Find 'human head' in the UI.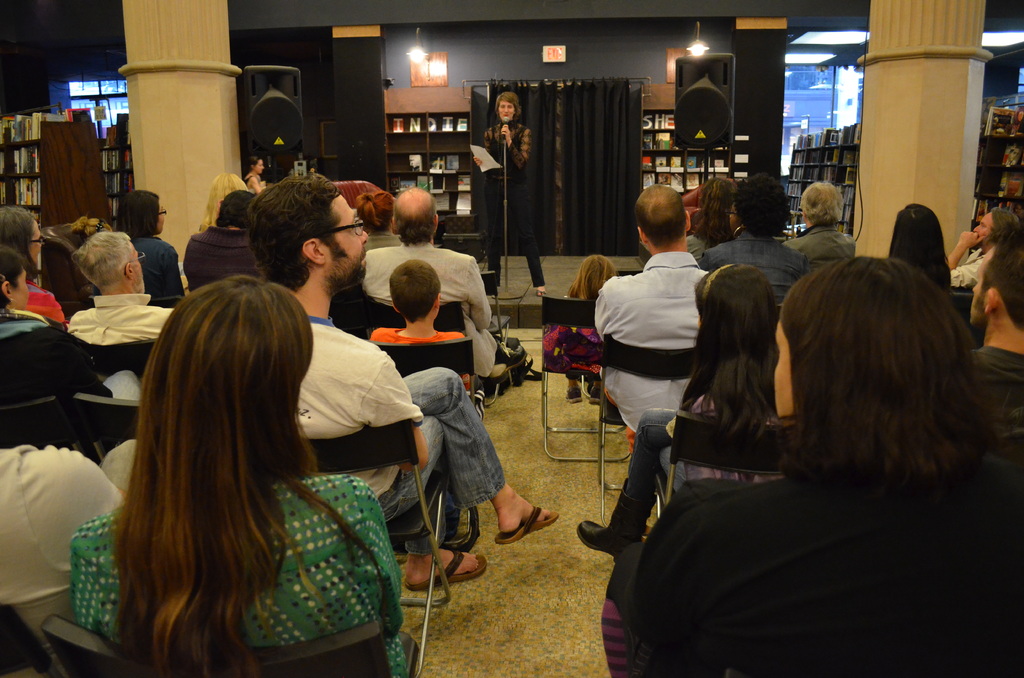
UI element at l=209, t=169, r=247, b=223.
